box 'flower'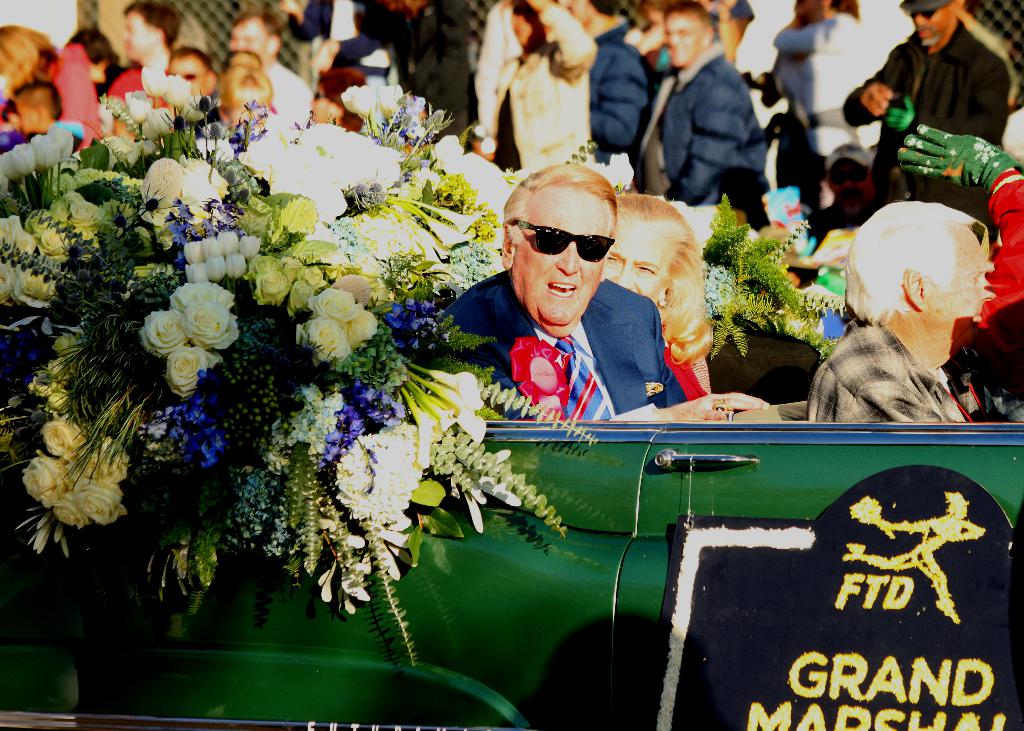
(left=586, top=161, right=608, bottom=184)
